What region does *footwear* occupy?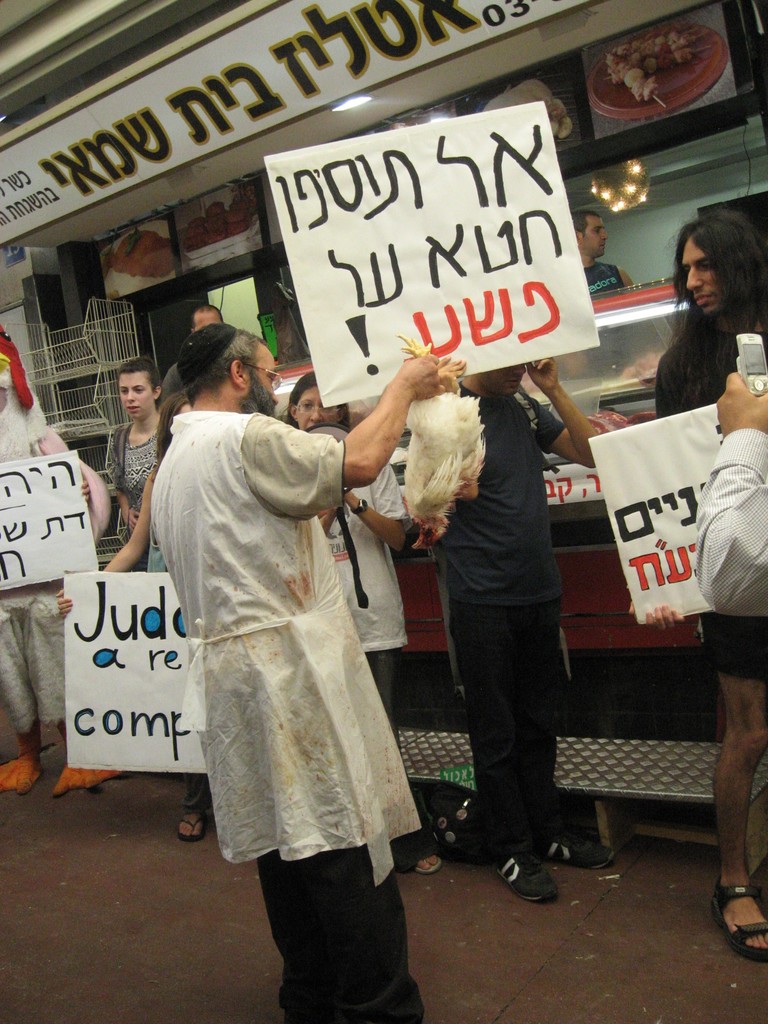
pyautogui.locateOnScreen(0, 756, 40, 791).
